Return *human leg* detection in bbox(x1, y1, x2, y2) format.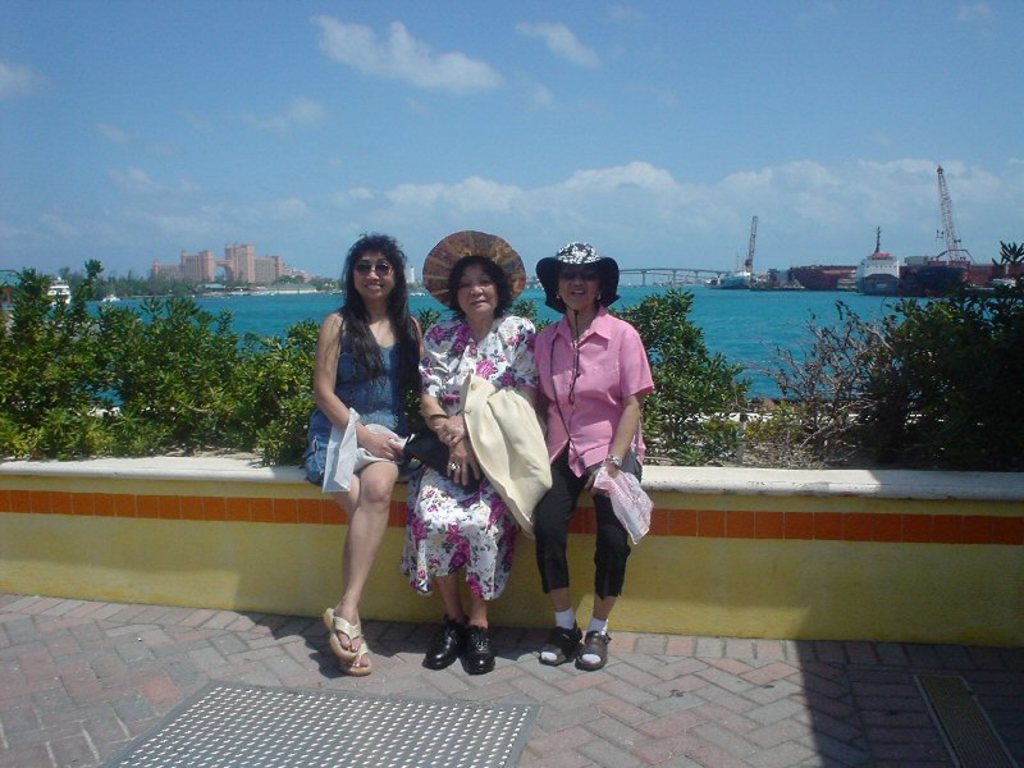
bbox(425, 572, 462, 663).
